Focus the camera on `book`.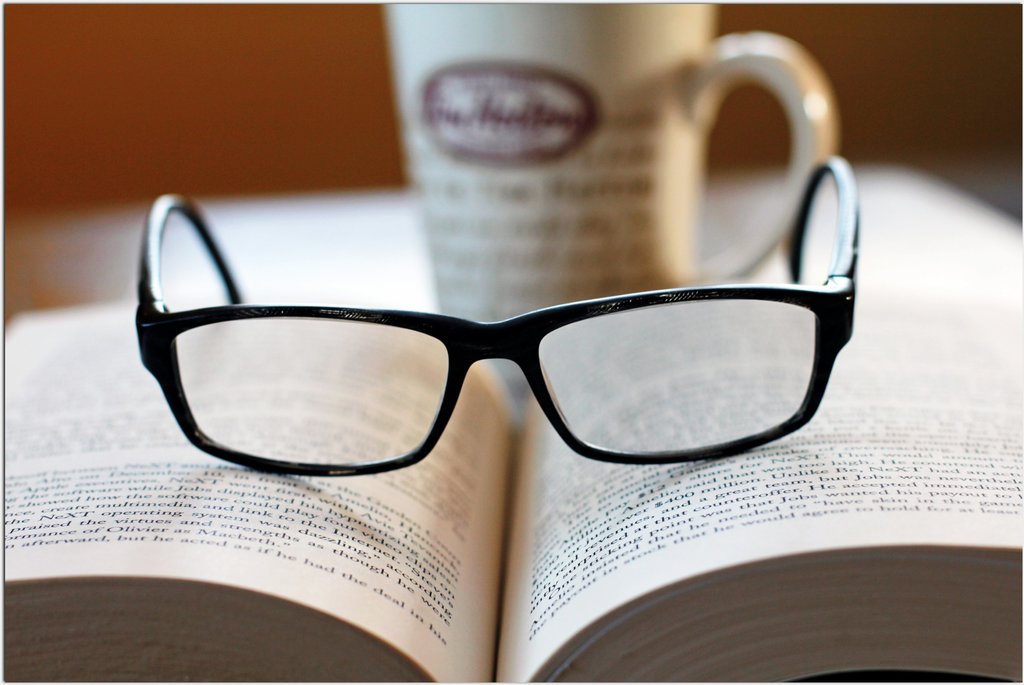
Focus region: bbox=(0, 159, 1023, 684).
